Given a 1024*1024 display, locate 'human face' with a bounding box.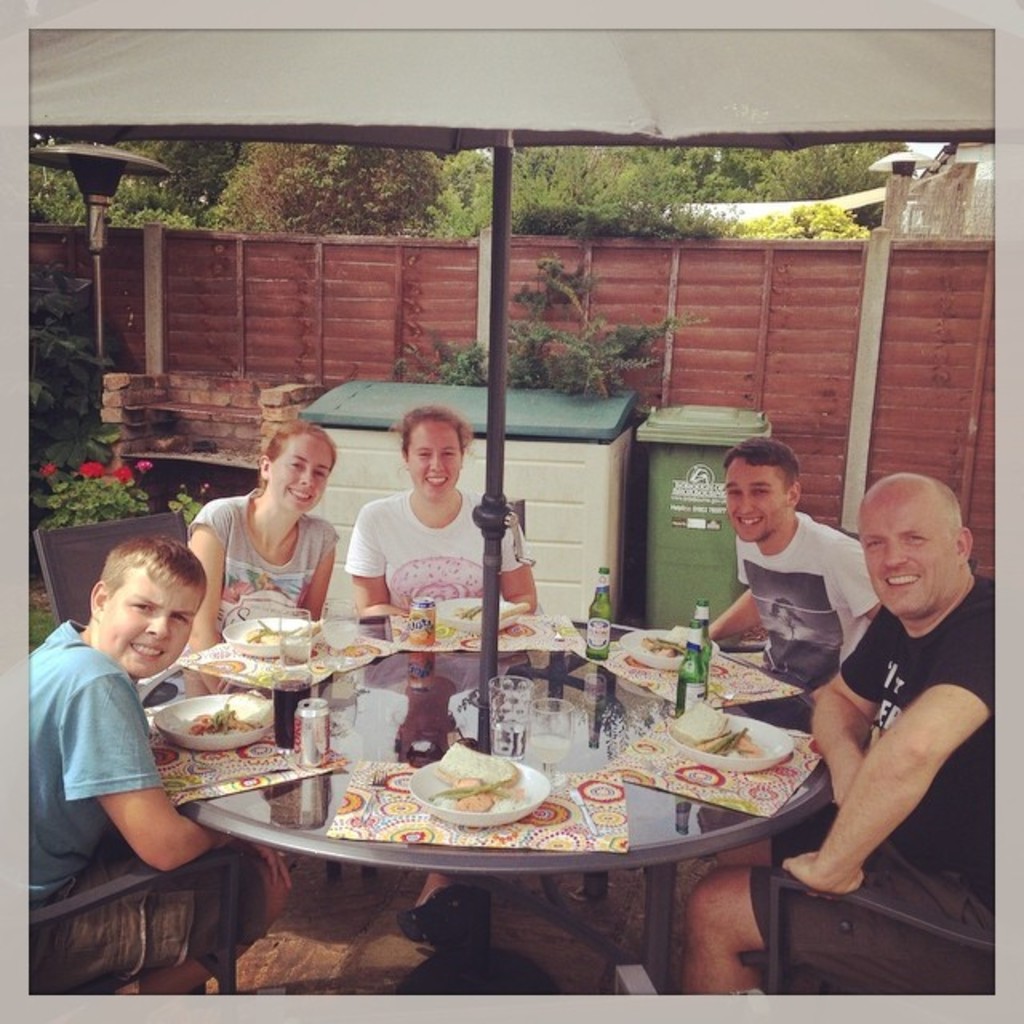
Located: <box>858,496,950,621</box>.
